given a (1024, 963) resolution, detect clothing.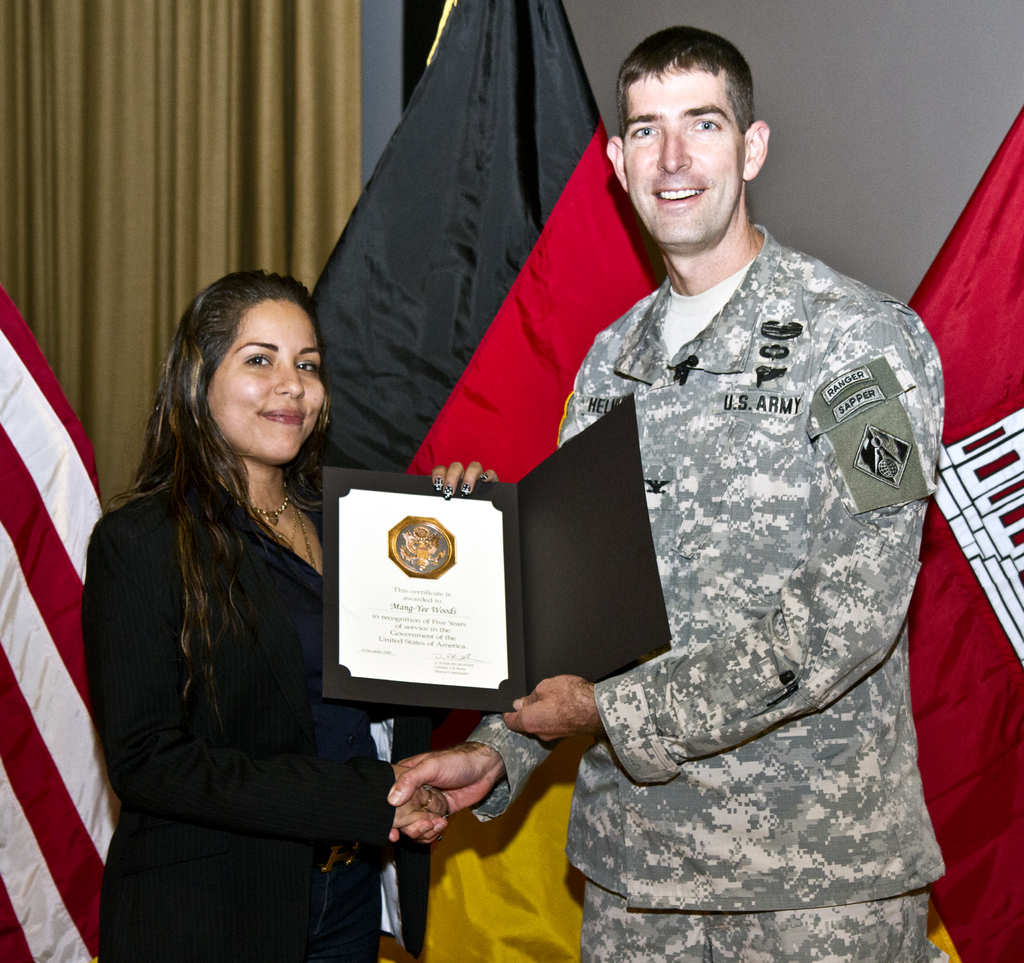
{"x1": 79, "y1": 453, "x2": 400, "y2": 961}.
